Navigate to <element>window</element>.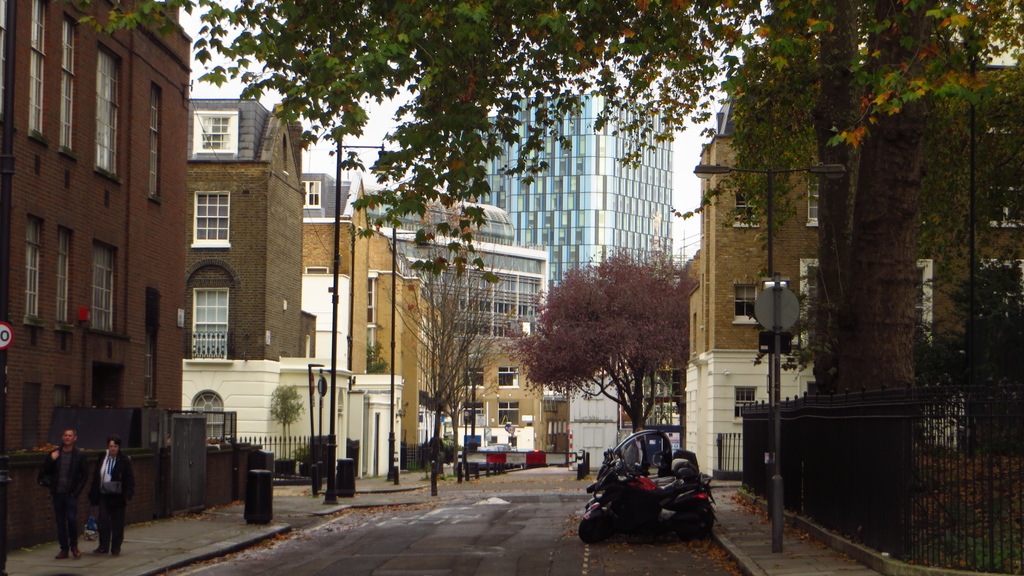
Navigation target: locate(0, 0, 10, 118).
